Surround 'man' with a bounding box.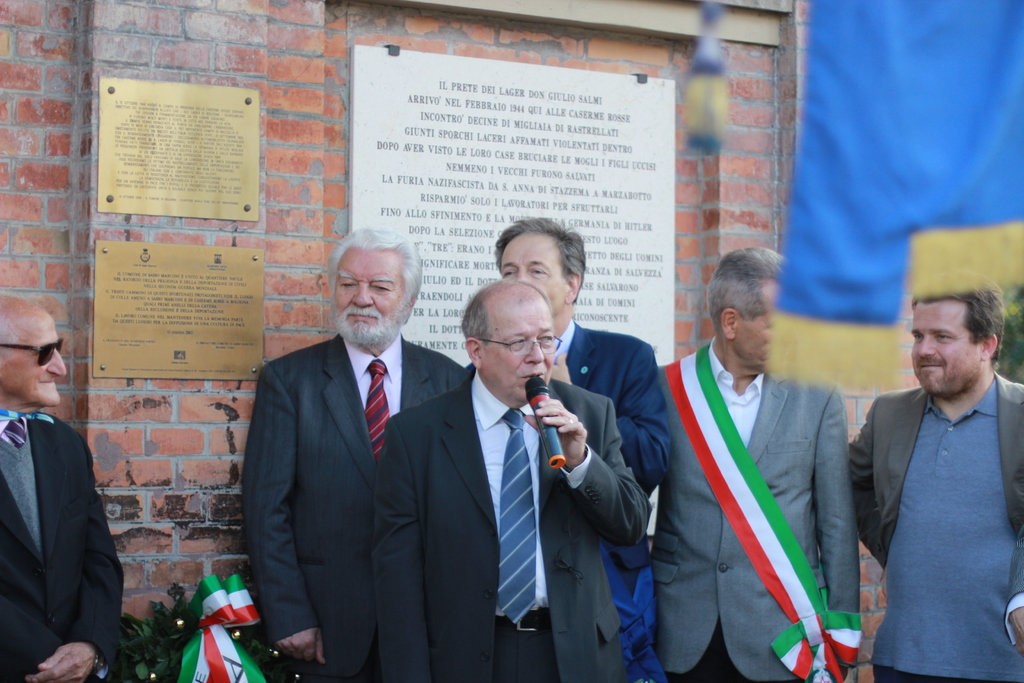
{"left": 229, "top": 205, "right": 467, "bottom": 682}.
